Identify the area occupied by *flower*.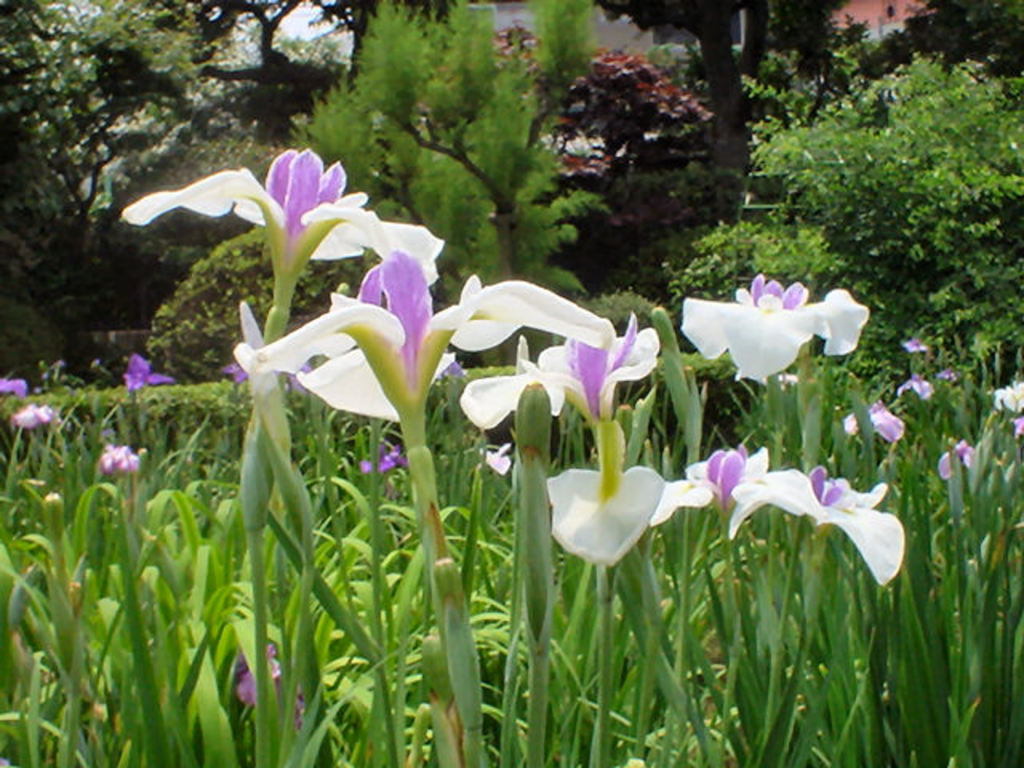
Area: bbox=(685, 437, 771, 522).
